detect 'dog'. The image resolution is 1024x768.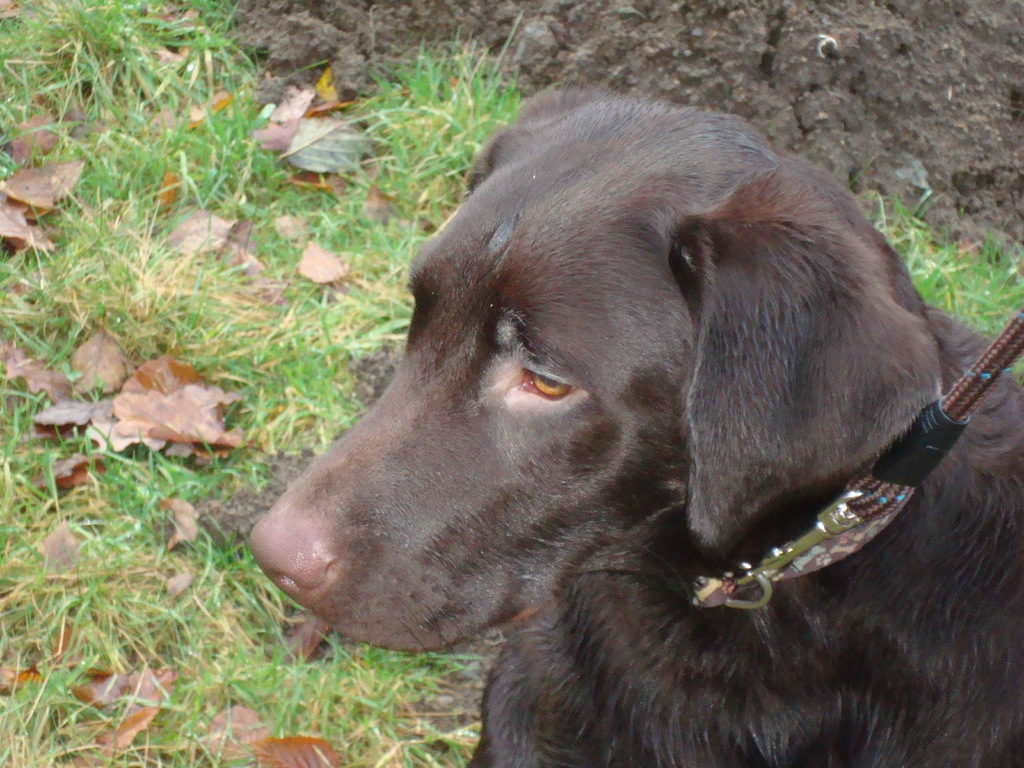
left=246, top=73, right=1023, bottom=767.
